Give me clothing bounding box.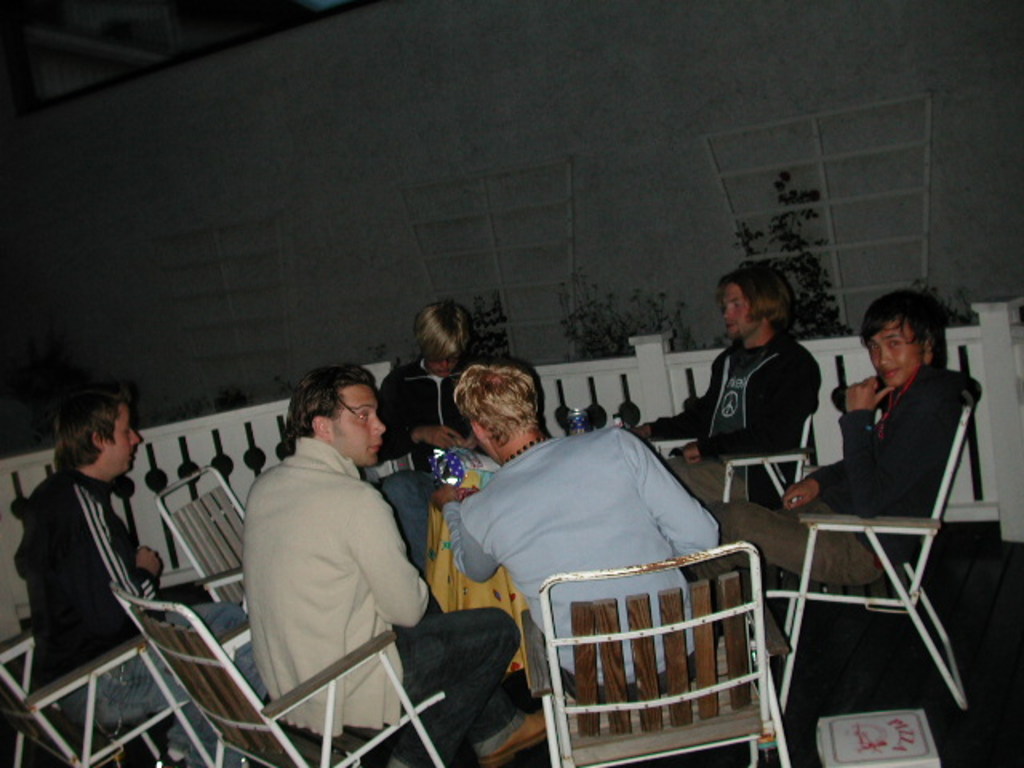
(704,363,957,656).
